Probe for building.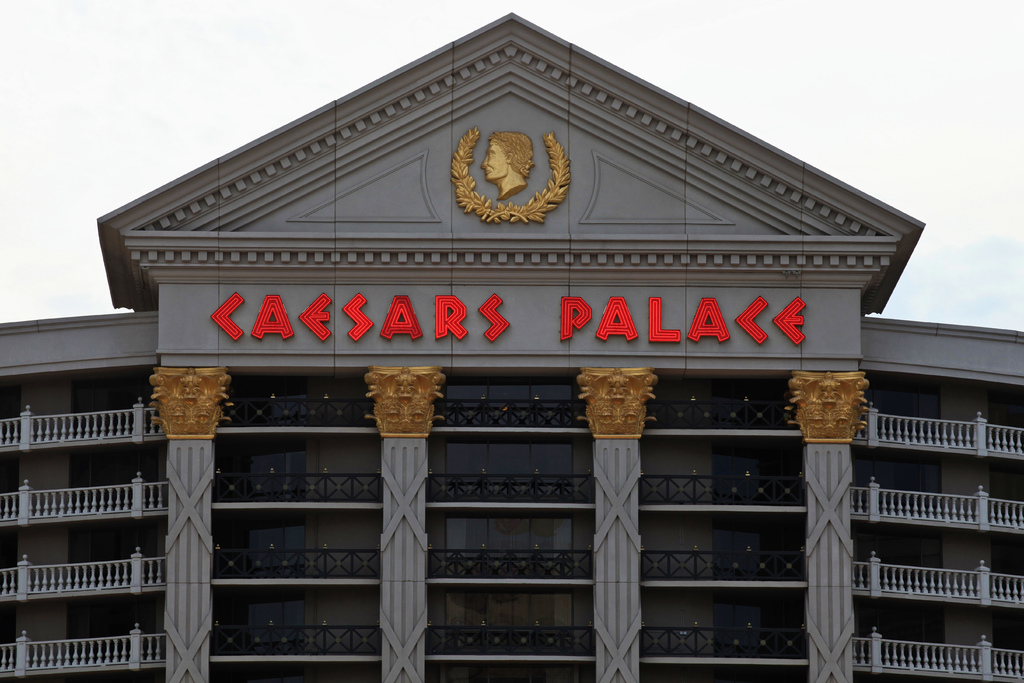
Probe result: 4/5/1023/682.
